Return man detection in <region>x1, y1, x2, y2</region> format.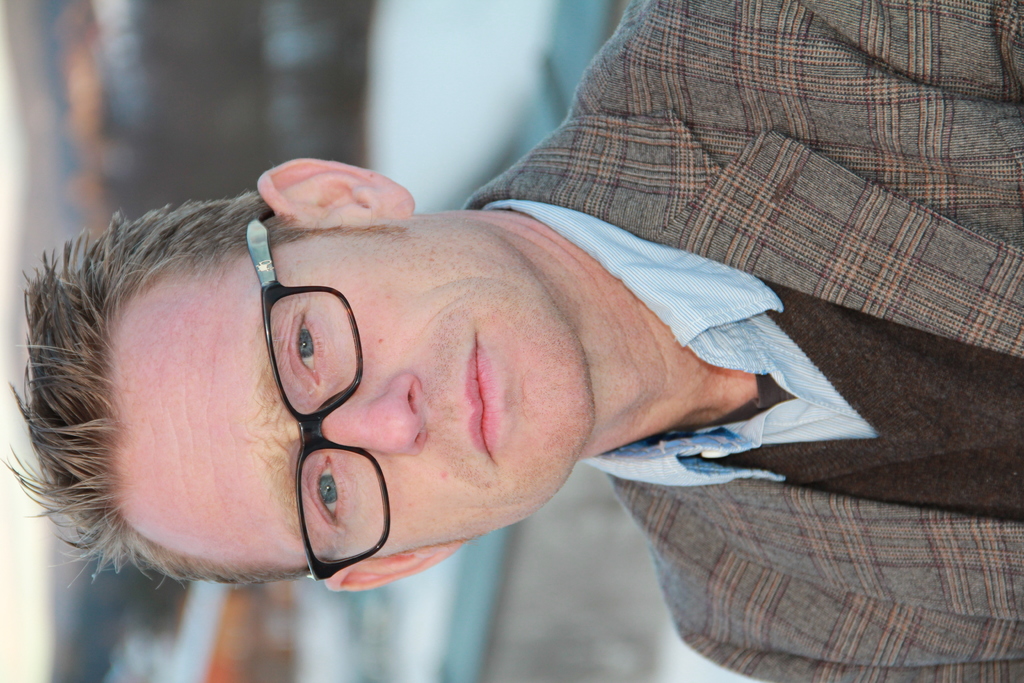
<region>0, 0, 1023, 682</region>.
